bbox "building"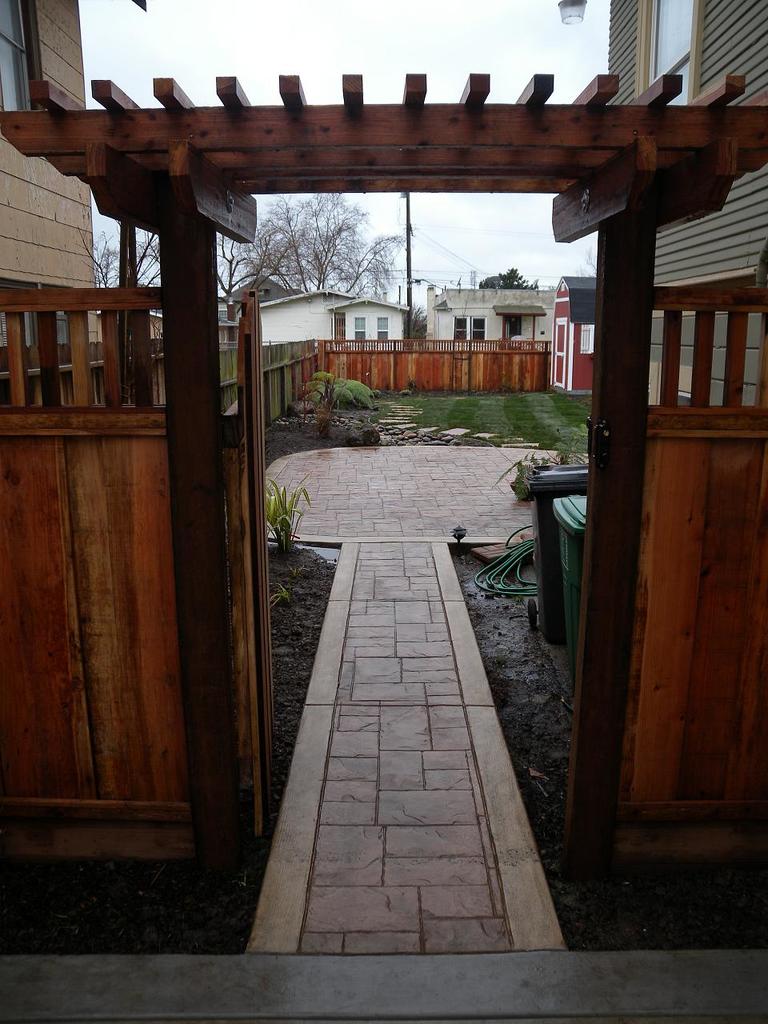
546:276:599:394
